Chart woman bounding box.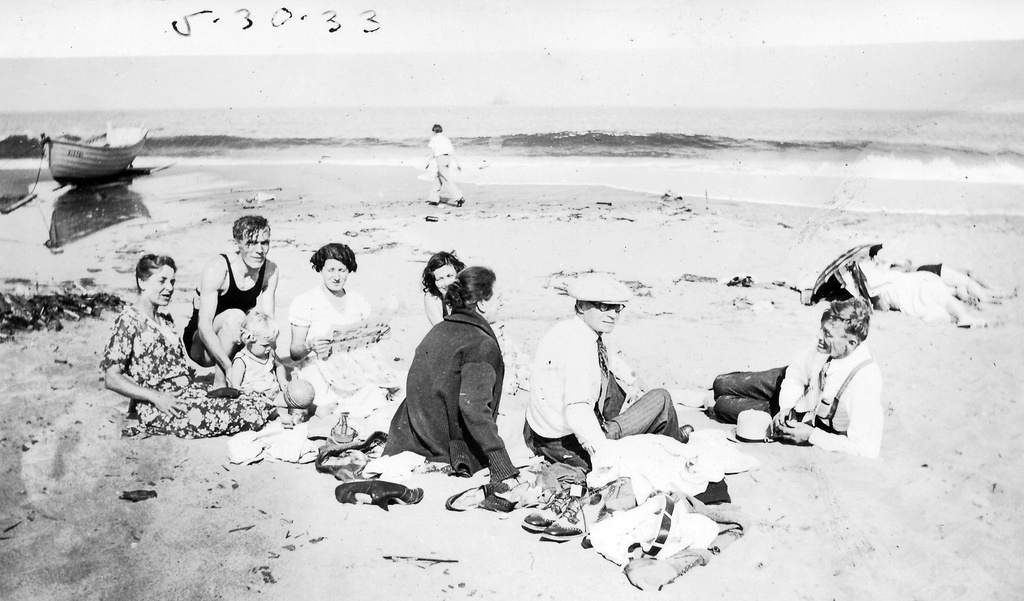
Charted: (x1=417, y1=246, x2=526, y2=393).
